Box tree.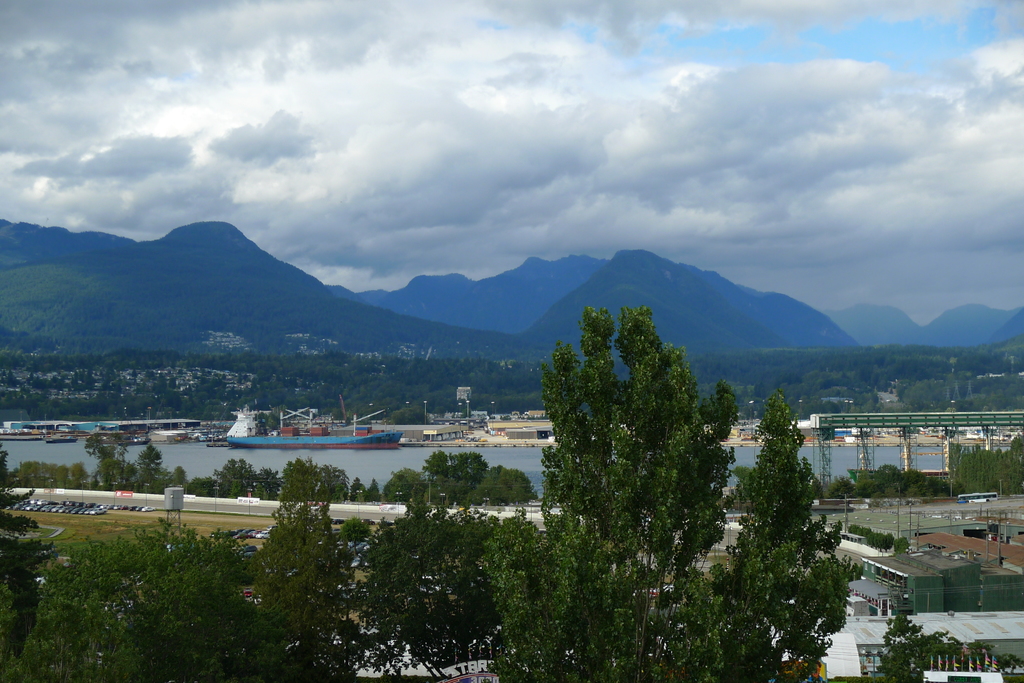
[left=487, top=302, right=726, bottom=682].
